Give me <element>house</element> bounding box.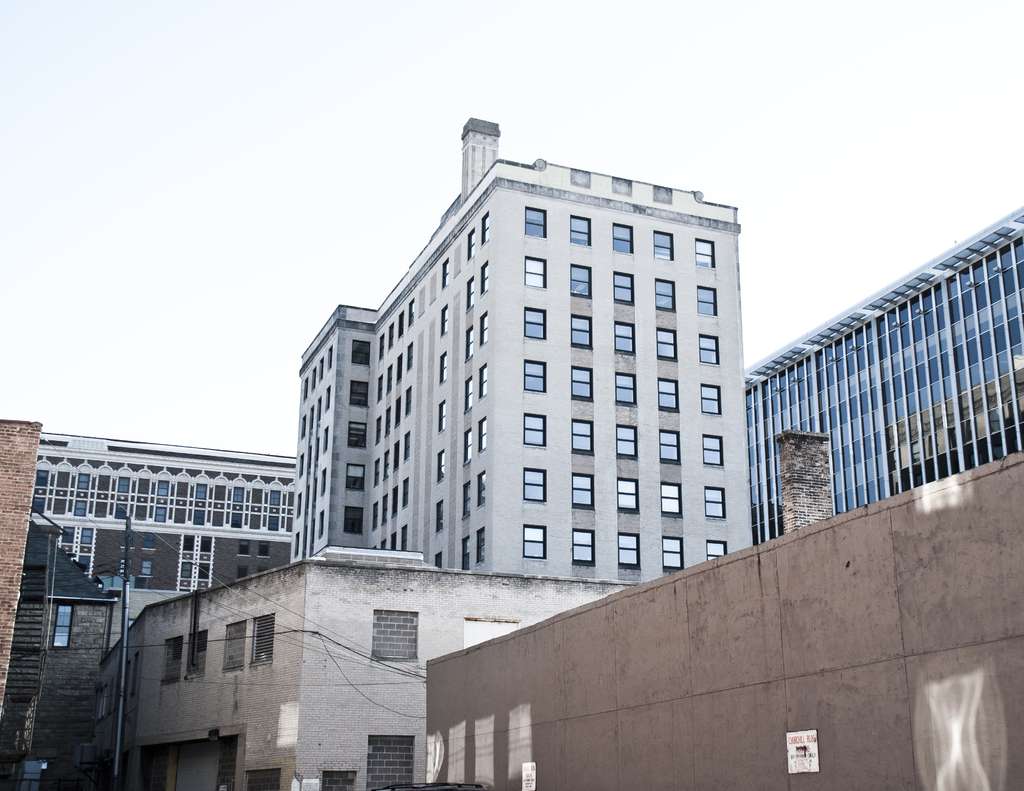
x1=94, y1=542, x2=641, y2=790.
